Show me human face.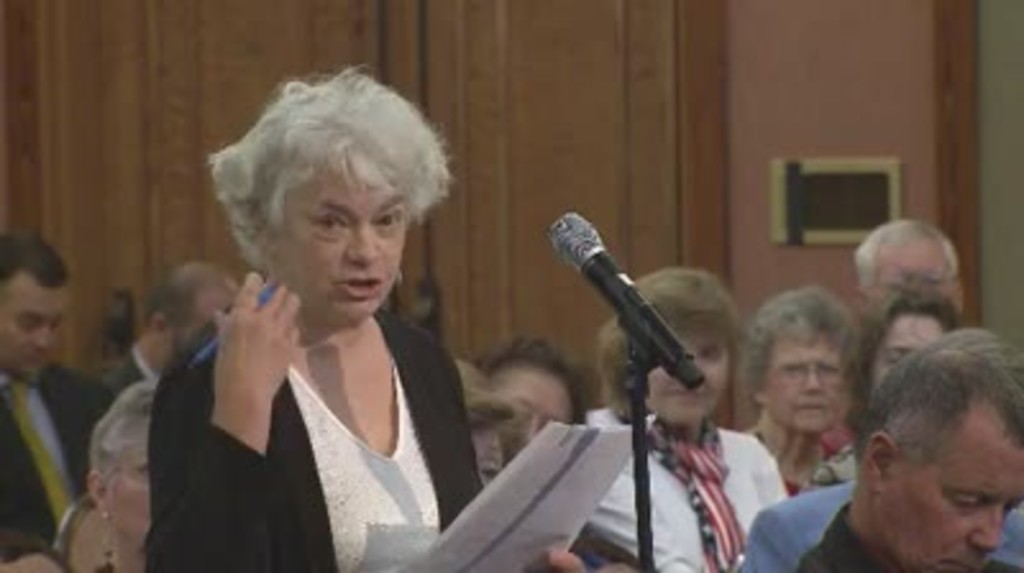
human face is here: region(865, 220, 955, 304).
